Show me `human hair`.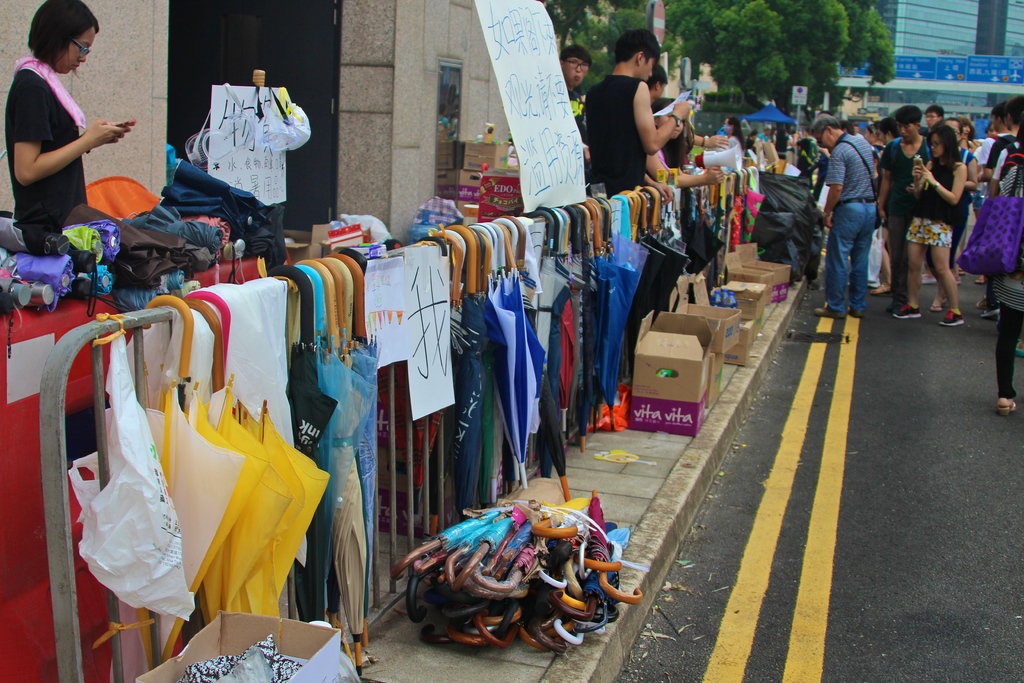
`human hair` is here: 892 102 927 124.
